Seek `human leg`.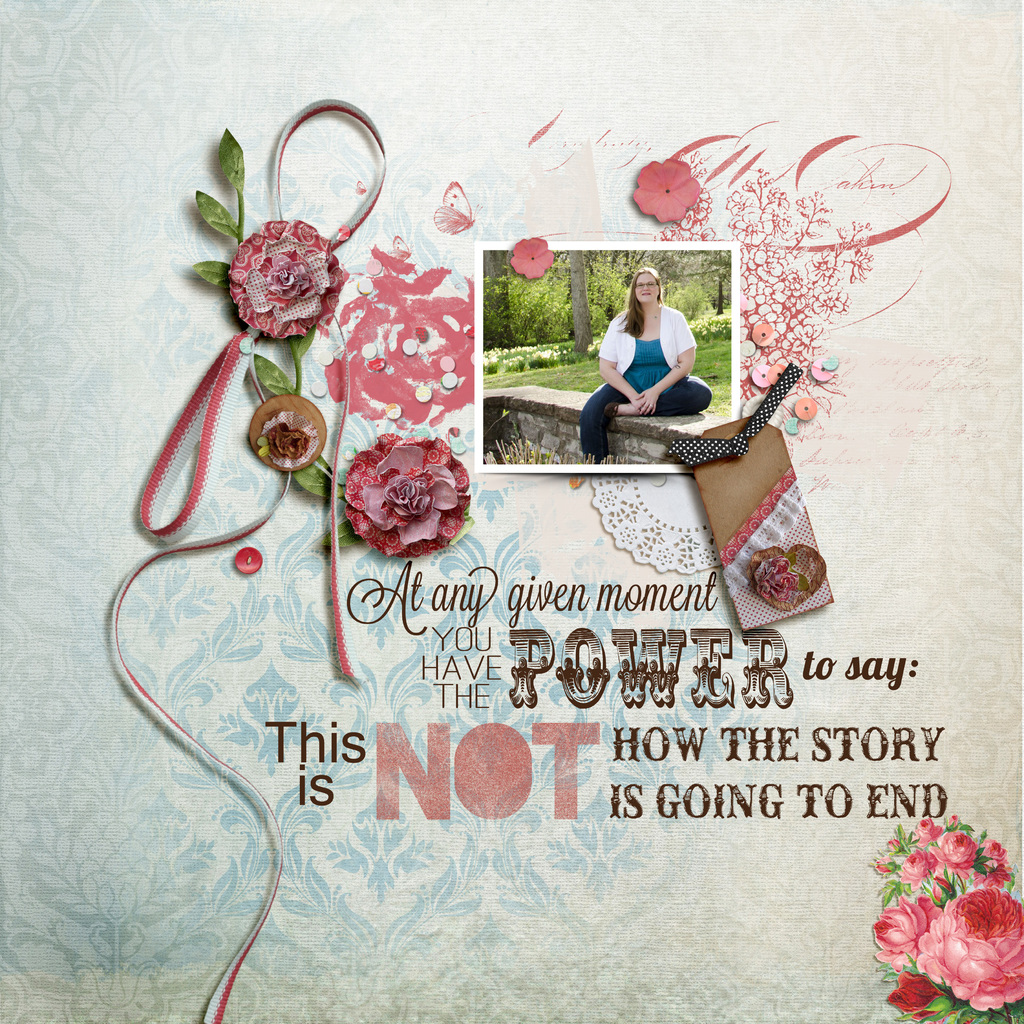
(582,383,715,463).
